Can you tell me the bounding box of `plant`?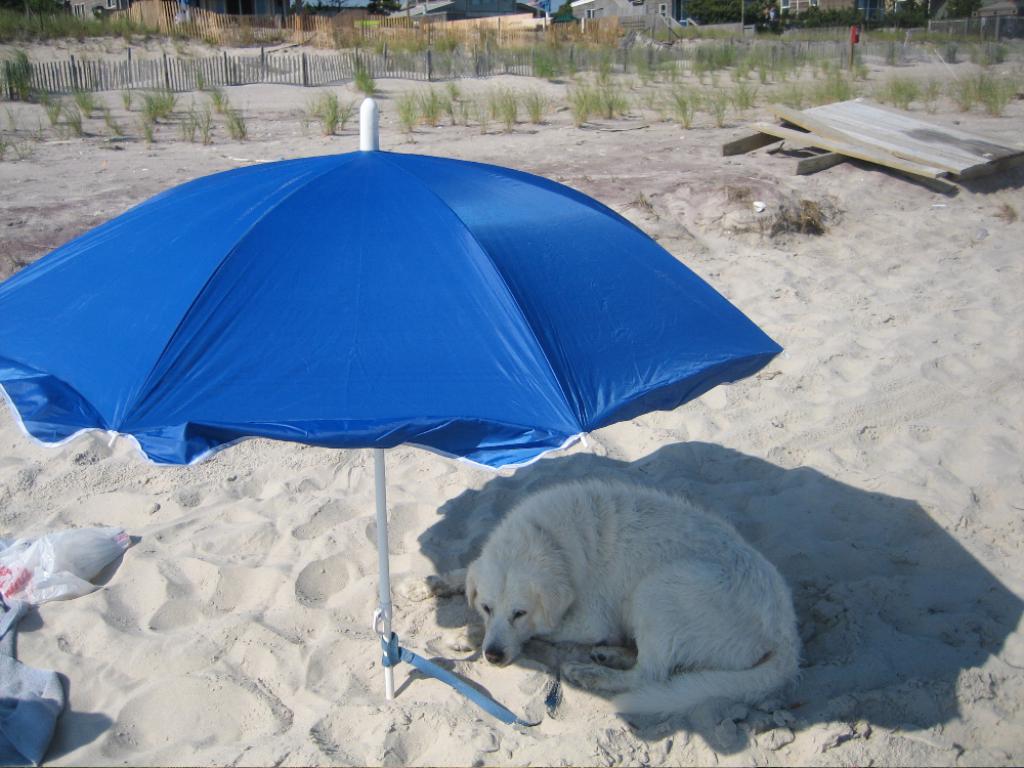
bbox=(738, 199, 831, 243).
